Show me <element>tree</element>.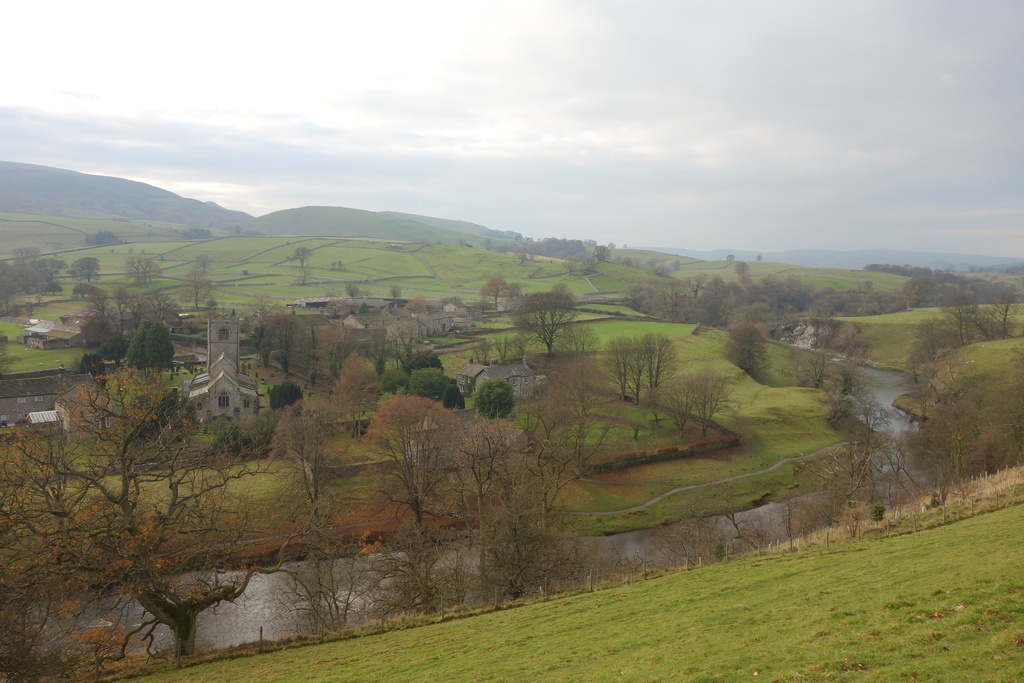
<element>tree</element> is here: <region>551, 324, 604, 362</region>.
